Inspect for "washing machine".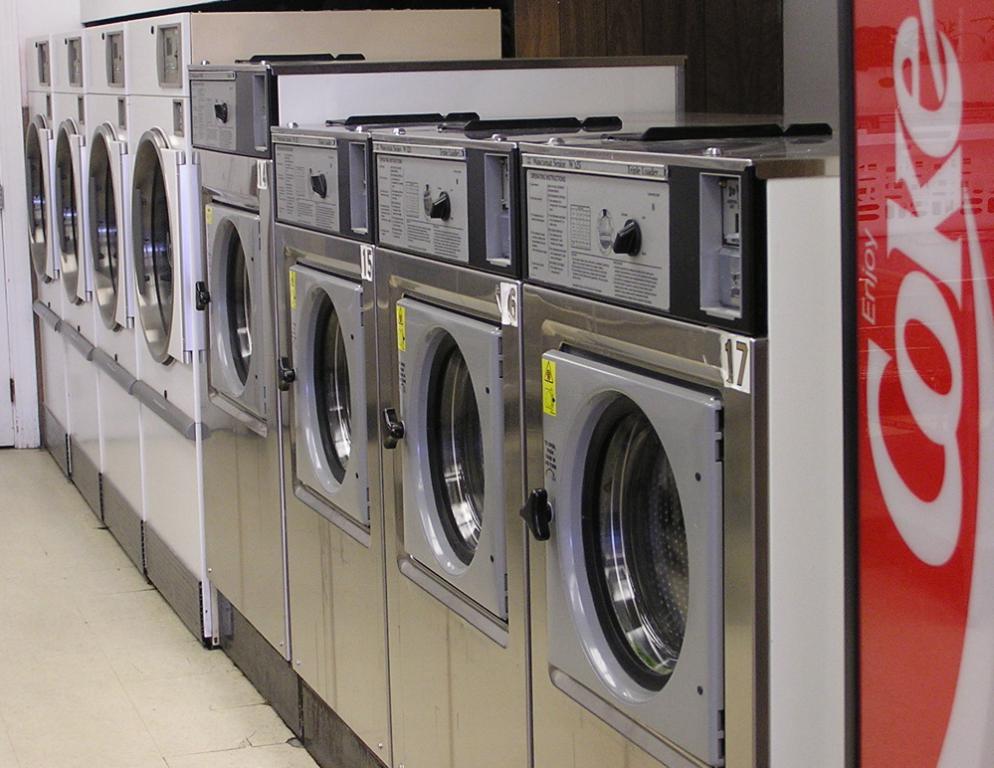
Inspection: {"x1": 122, "y1": 8, "x2": 505, "y2": 652}.
